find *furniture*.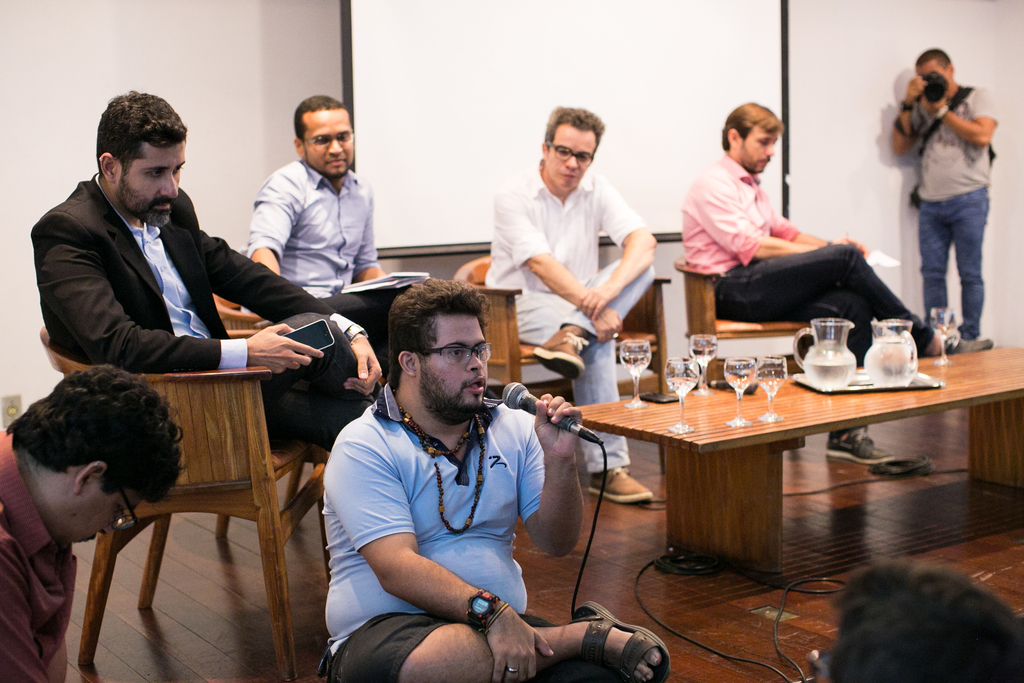
[x1=448, y1=256, x2=673, y2=477].
